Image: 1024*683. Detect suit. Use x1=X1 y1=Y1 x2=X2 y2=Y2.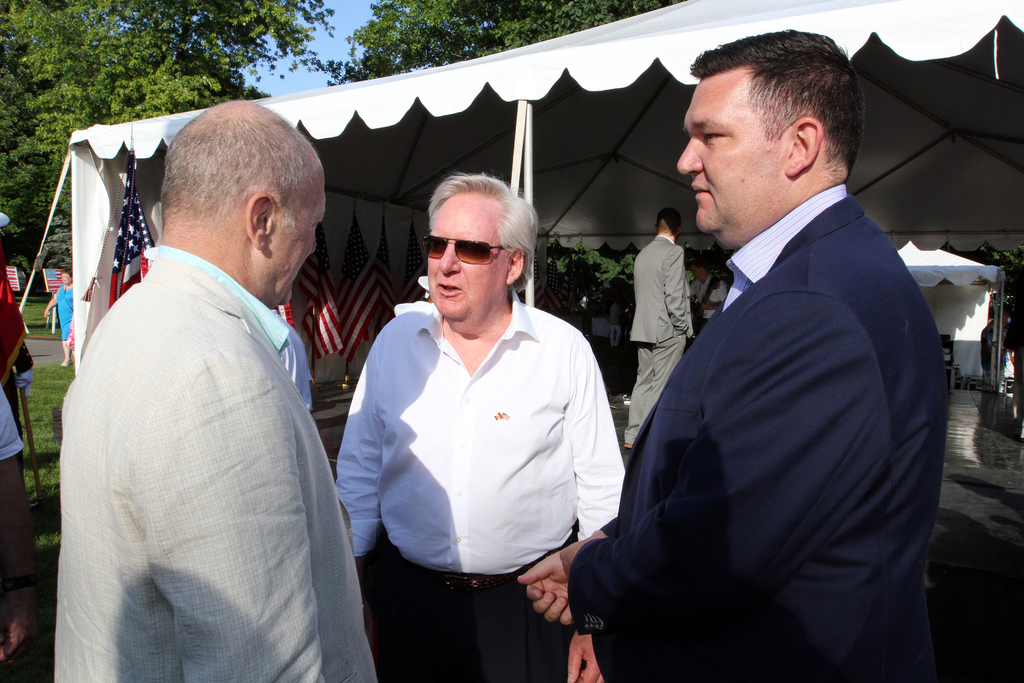
x1=566 y1=181 x2=947 y2=682.
